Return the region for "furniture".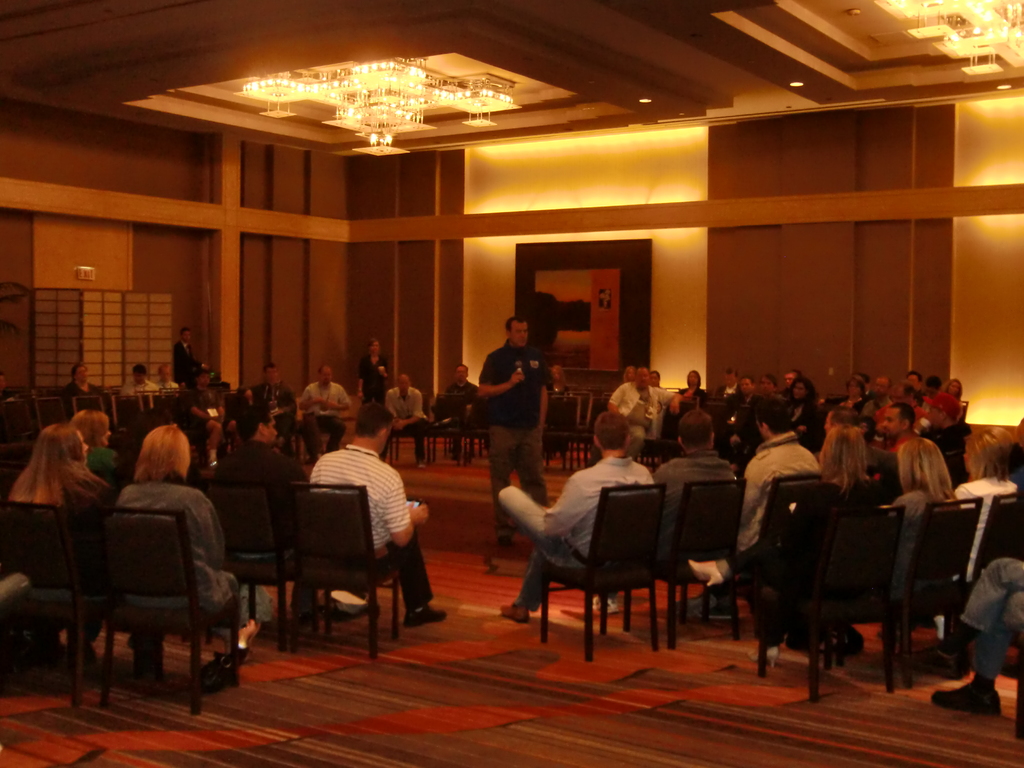
[206, 479, 301, 650].
